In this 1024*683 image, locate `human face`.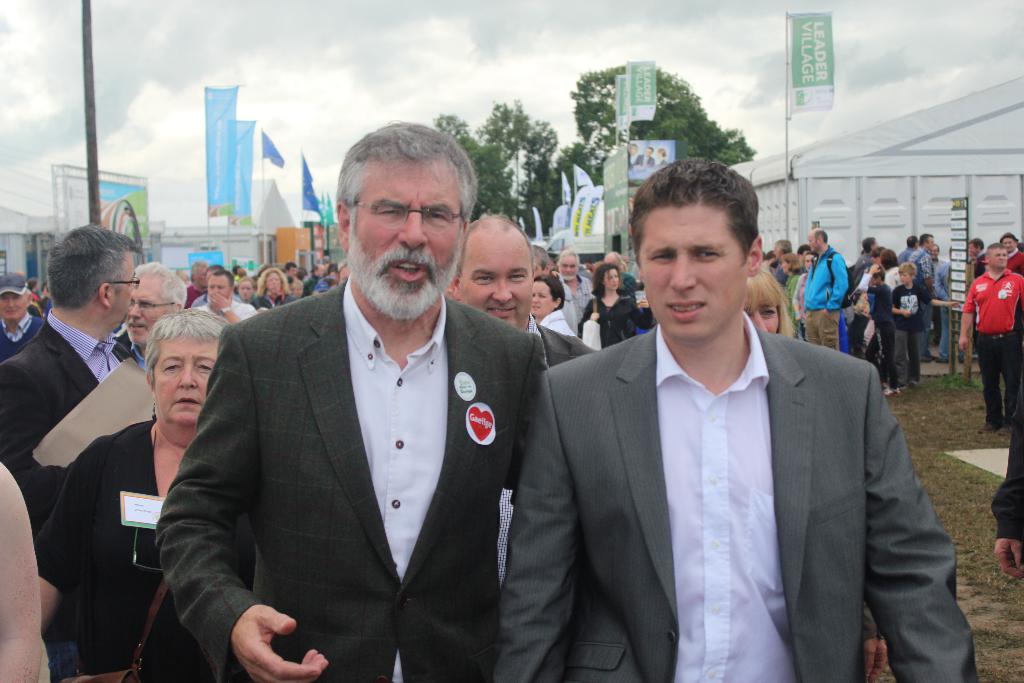
Bounding box: bbox(151, 335, 221, 424).
